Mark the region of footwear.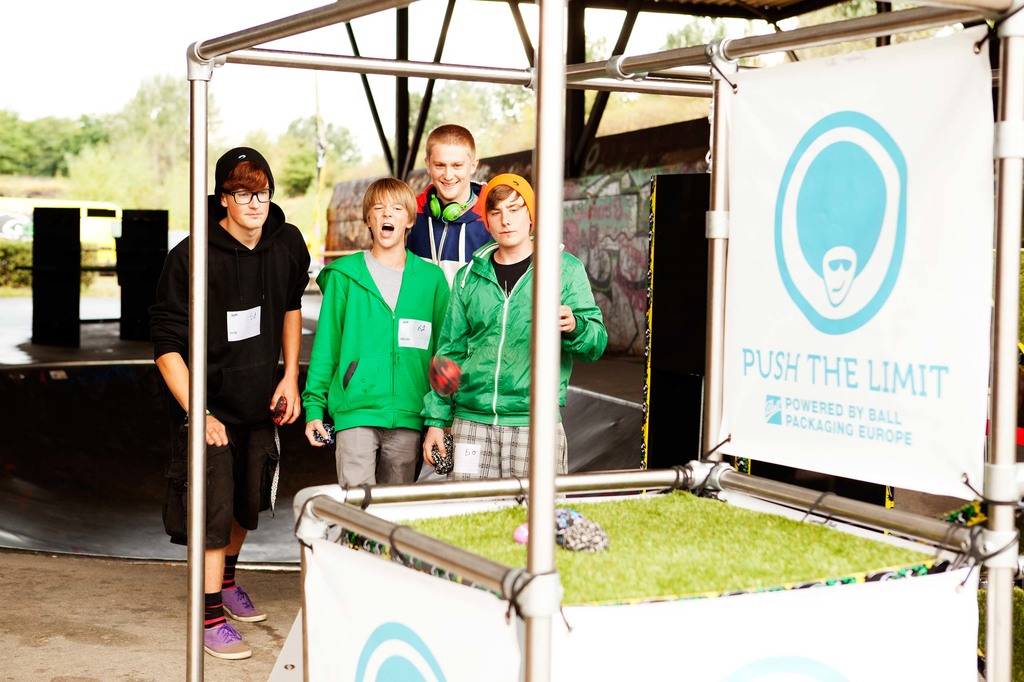
Region: locate(202, 624, 254, 661).
